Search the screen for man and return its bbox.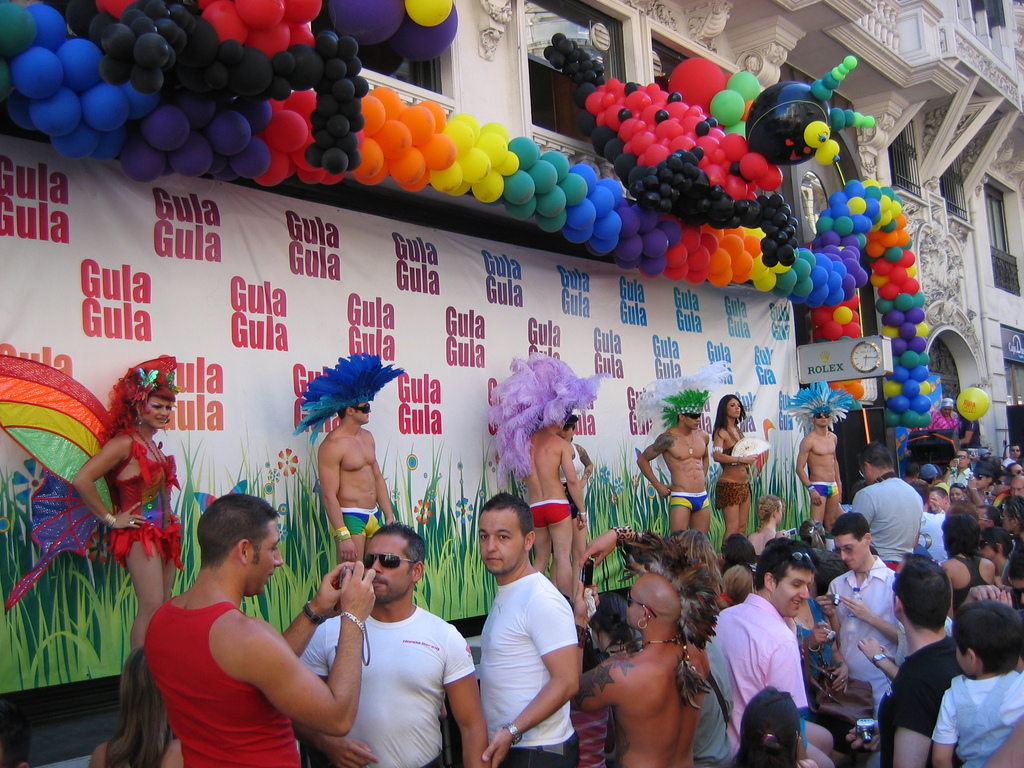
Found: {"x1": 824, "y1": 512, "x2": 909, "y2": 767}.
